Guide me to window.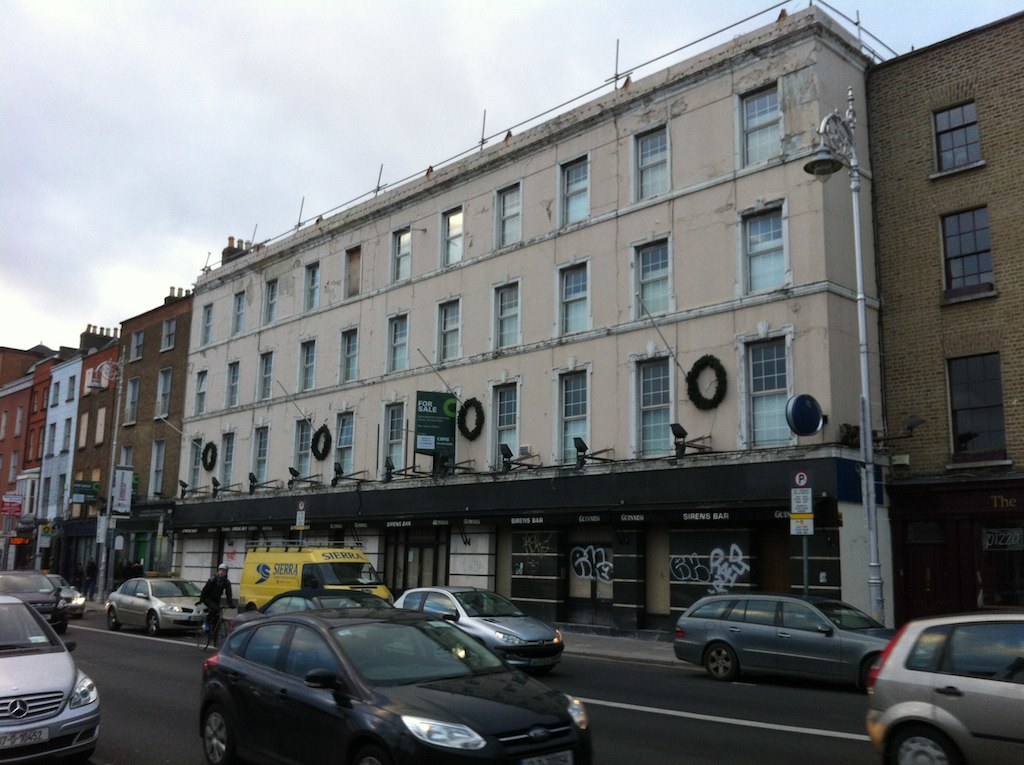
Guidance: {"x1": 120, "y1": 443, "x2": 137, "y2": 470}.
